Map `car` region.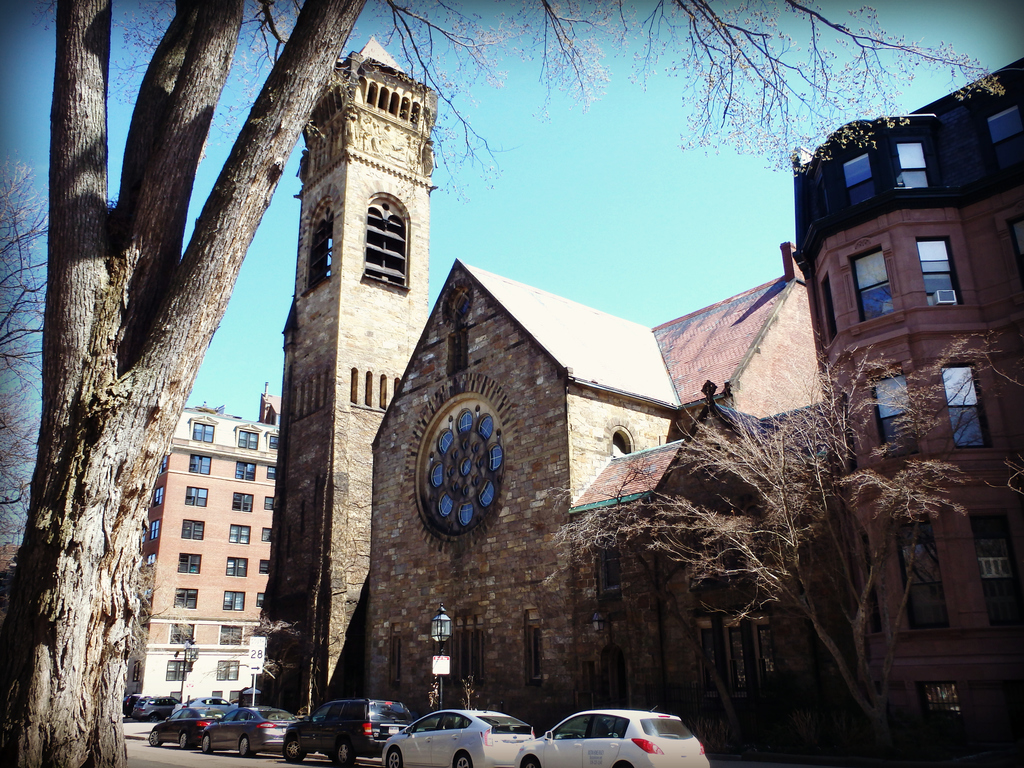
Mapped to box=[148, 707, 216, 748].
